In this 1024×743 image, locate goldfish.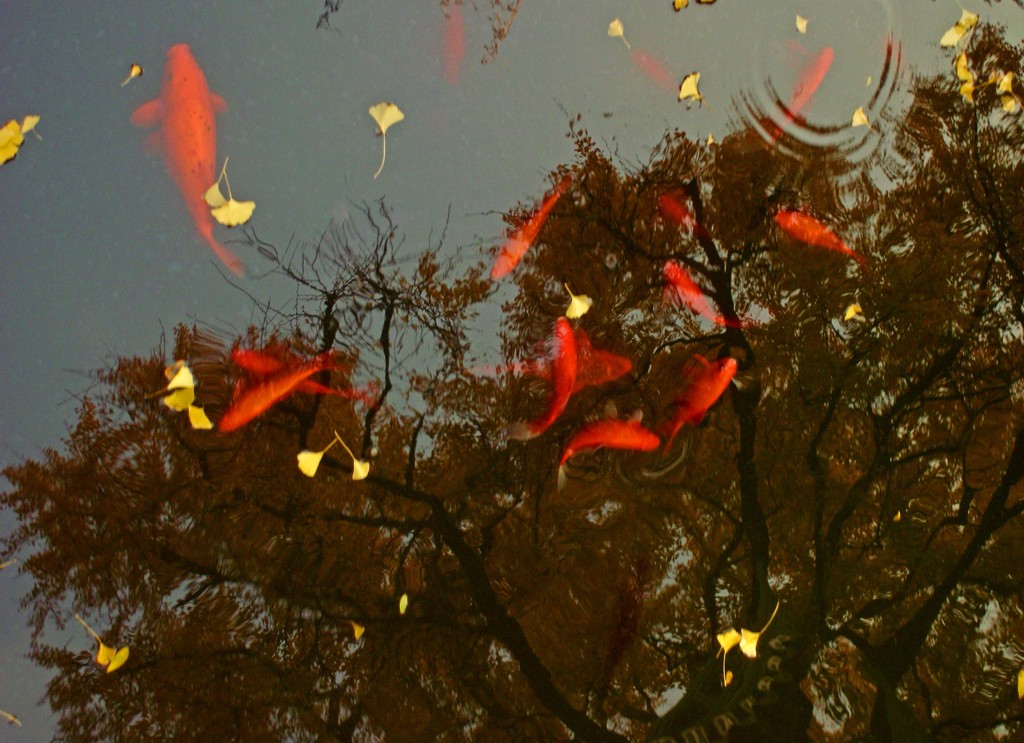
Bounding box: 128/45/243/278.
